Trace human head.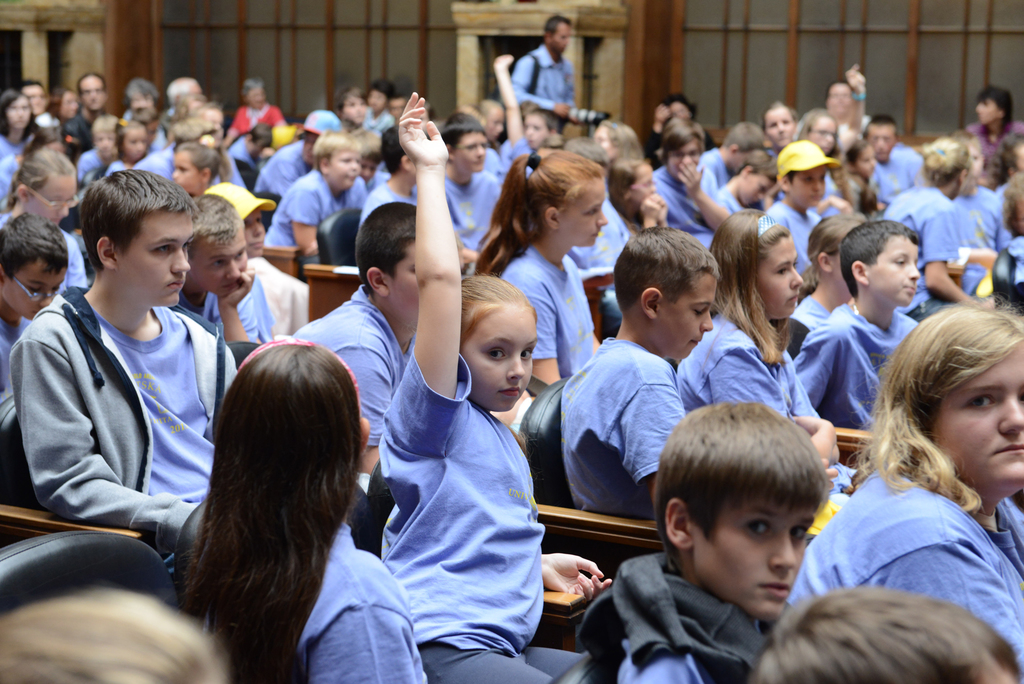
Traced to [left=337, top=82, right=368, bottom=126].
